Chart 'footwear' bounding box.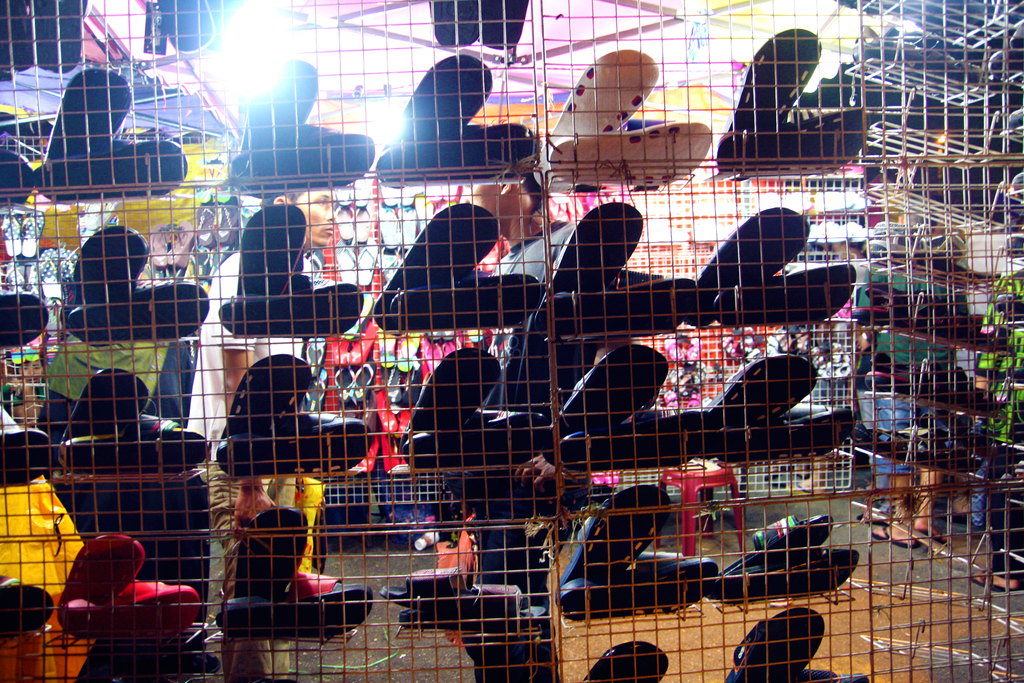
Charted: [774,391,844,444].
